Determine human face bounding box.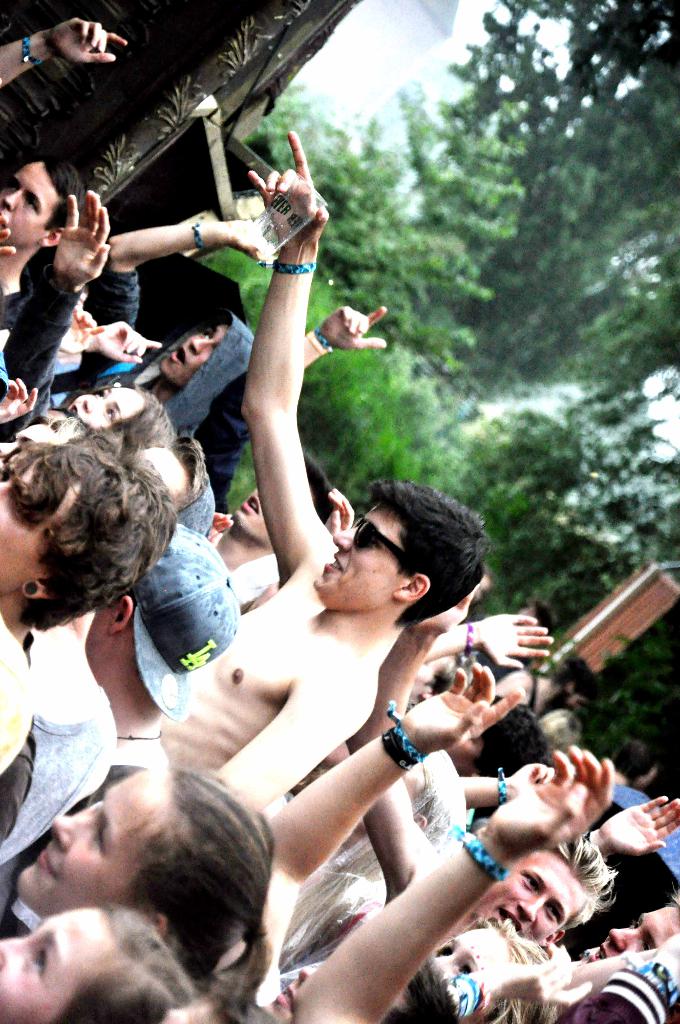
Determined: pyautogui.locateOnScreen(49, 378, 154, 428).
